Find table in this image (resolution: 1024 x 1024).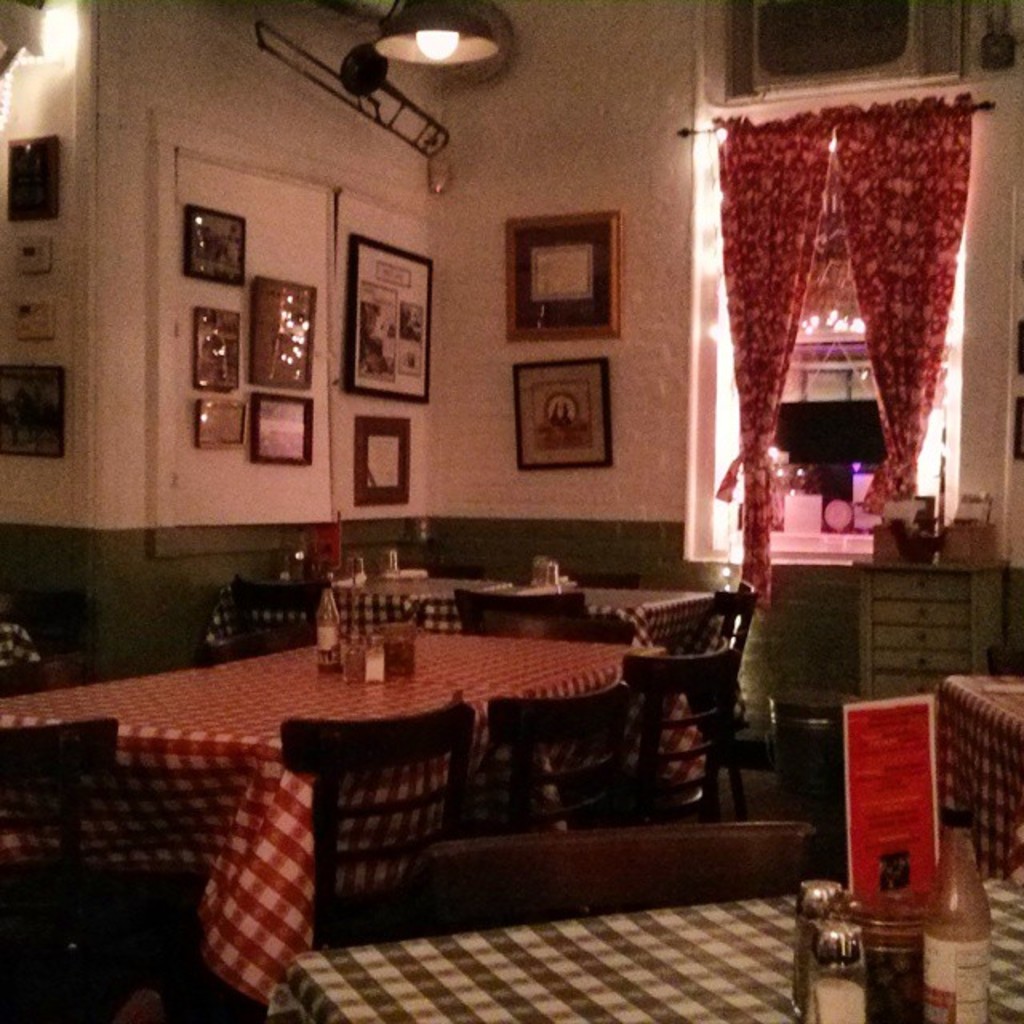
bbox=(232, 566, 478, 632).
